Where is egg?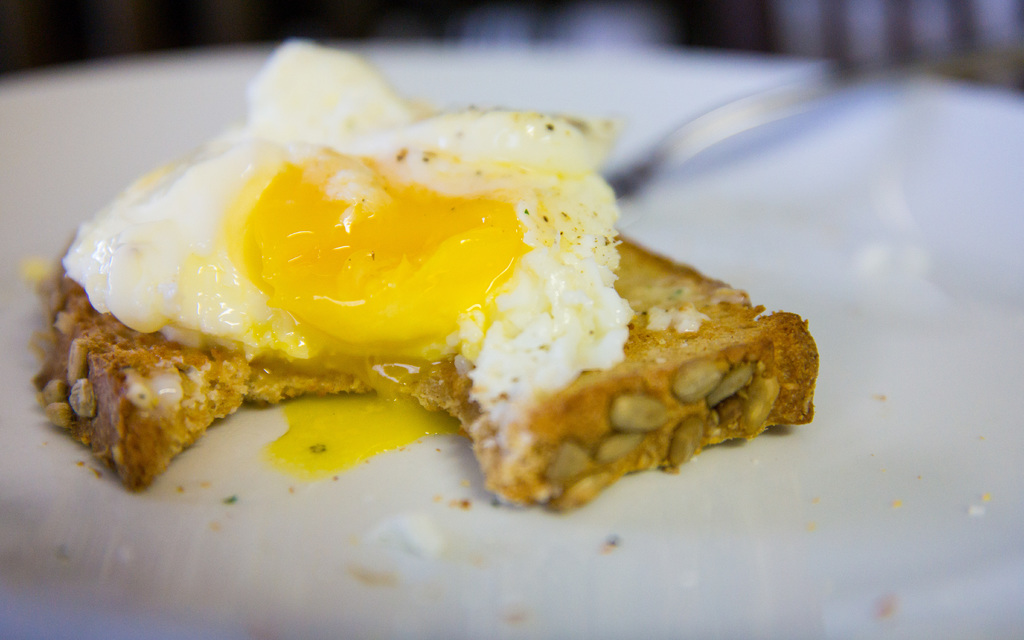
(left=42, top=33, right=625, bottom=493).
